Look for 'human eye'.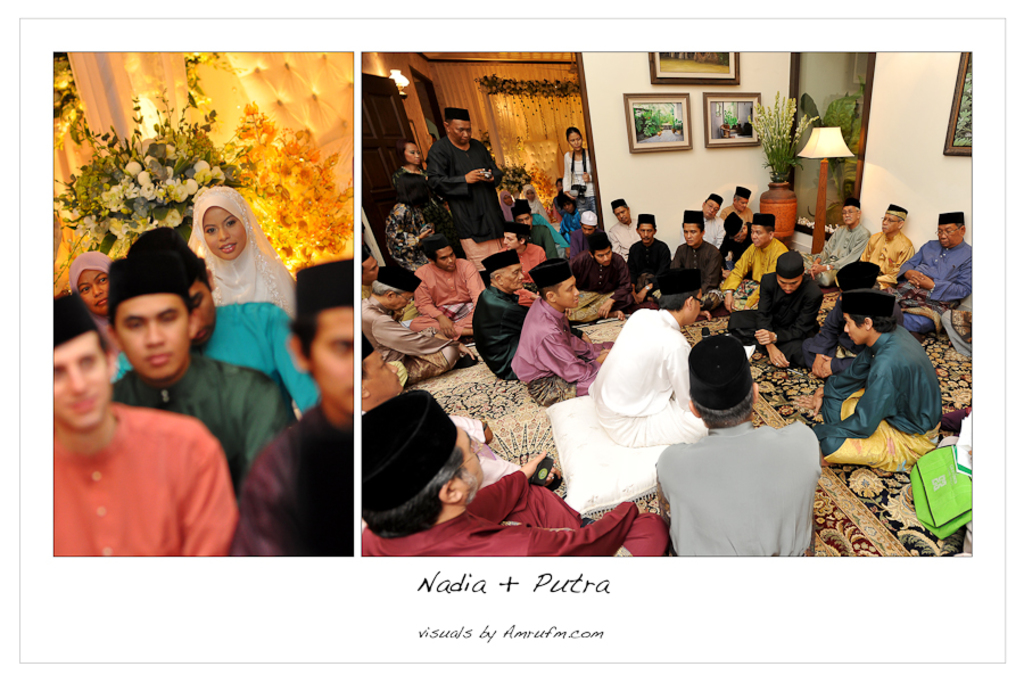
Found: x1=515 y1=216 x2=527 y2=222.
